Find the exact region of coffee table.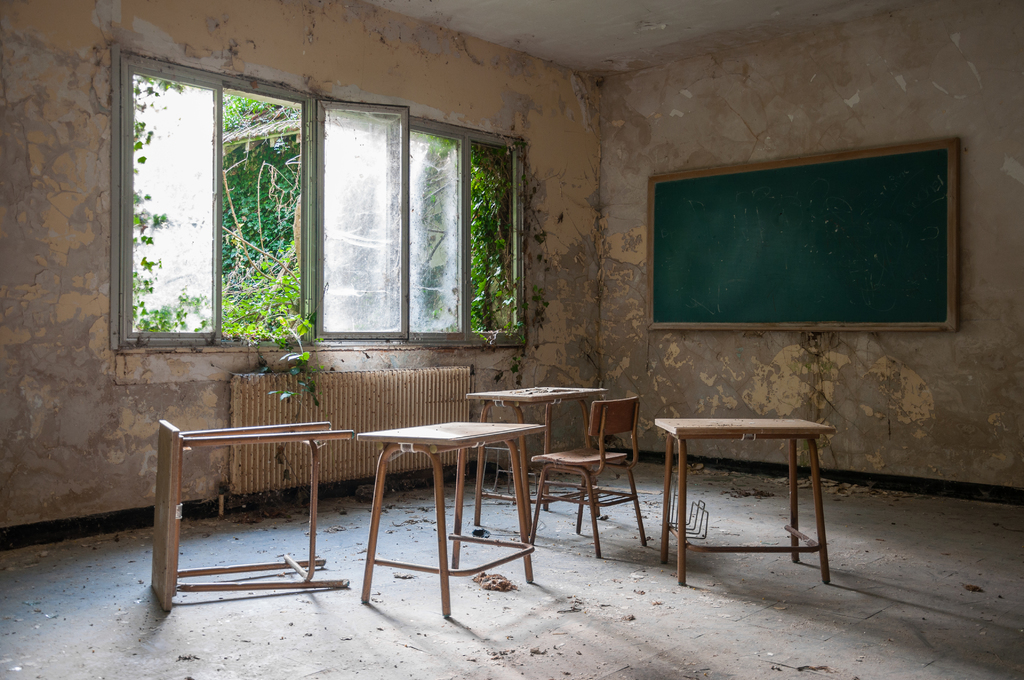
Exact region: crop(648, 392, 861, 595).
